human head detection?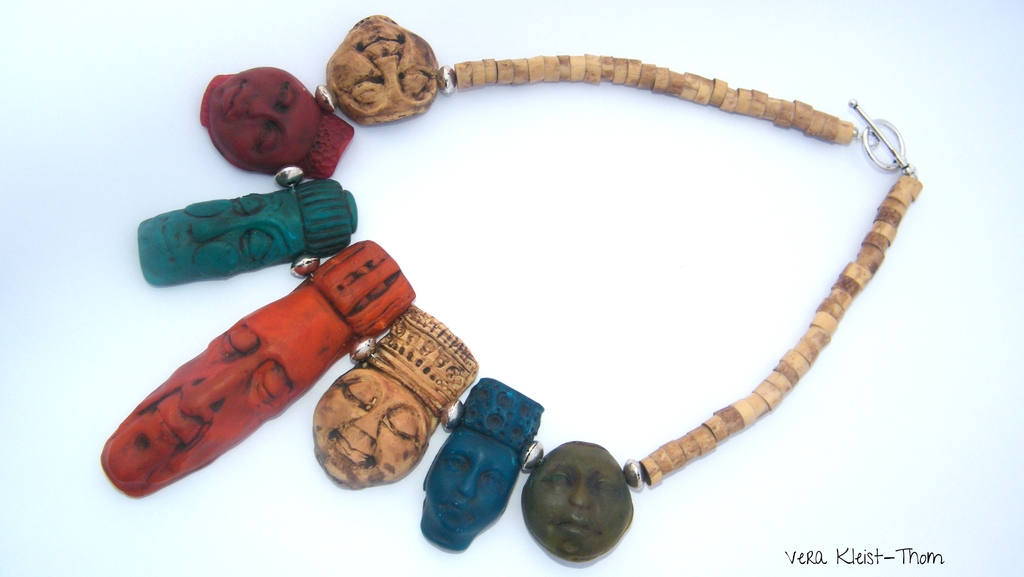
x1=420, y1=376, x2=543, y2=551
